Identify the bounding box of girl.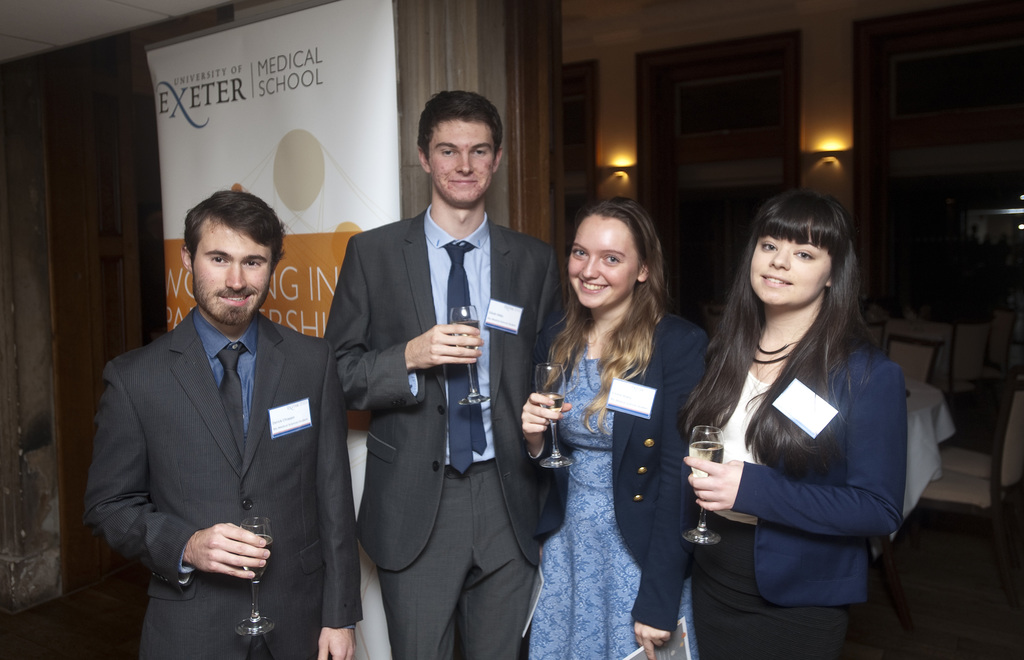
[x1=522, y1=200, x2=712, y2=659].
